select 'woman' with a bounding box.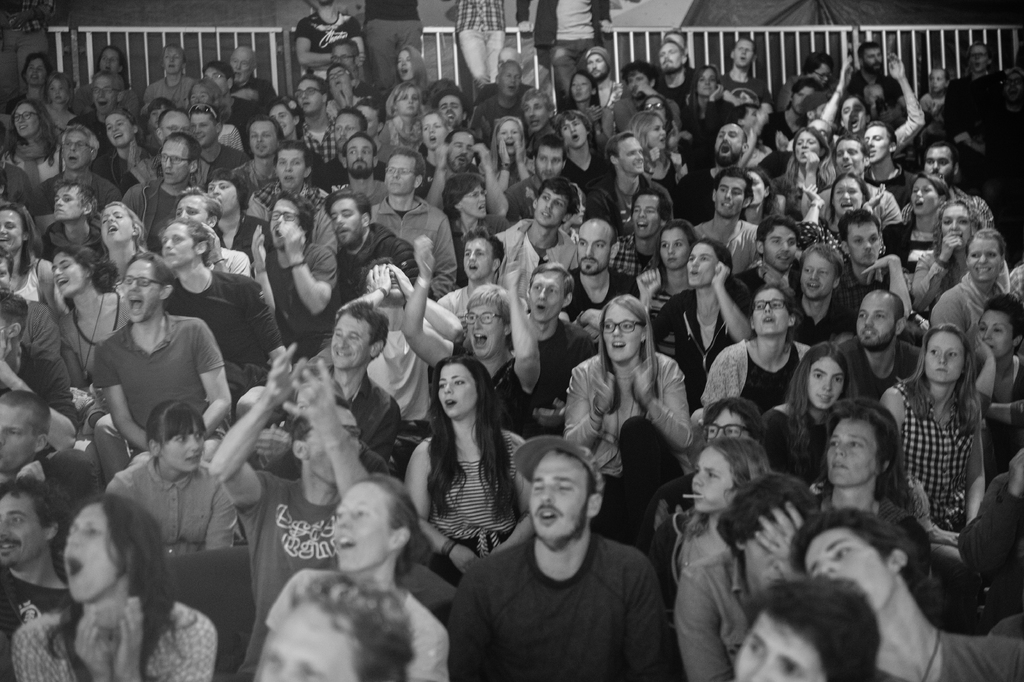
l=47, t=245, r=133, b=404.
